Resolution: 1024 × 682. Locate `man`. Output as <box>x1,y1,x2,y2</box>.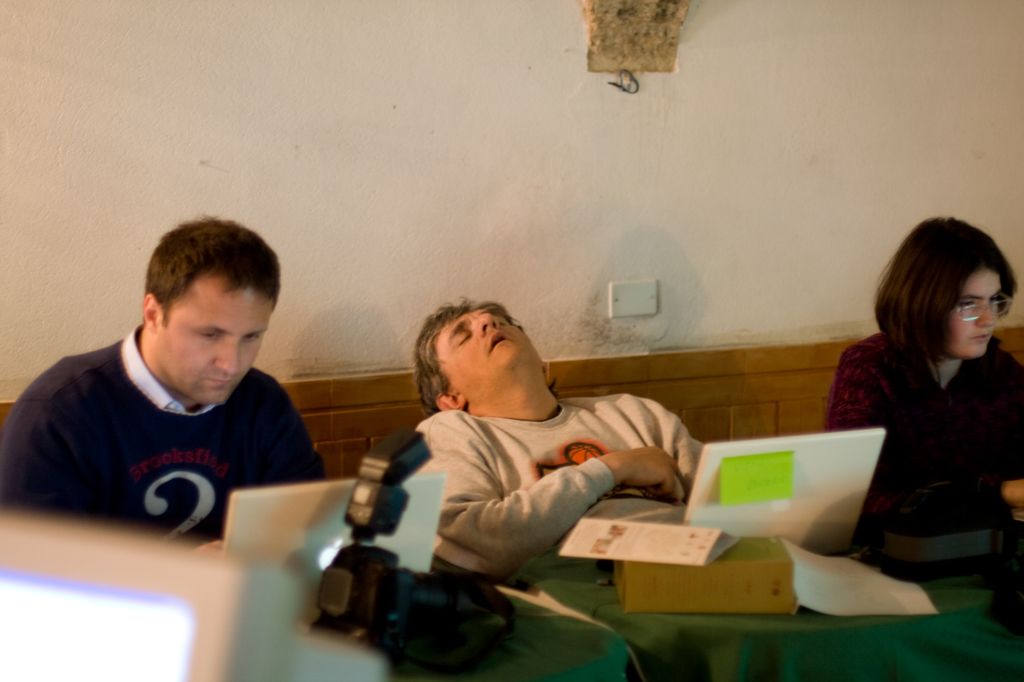
<box>411,299,710,580</box>.
